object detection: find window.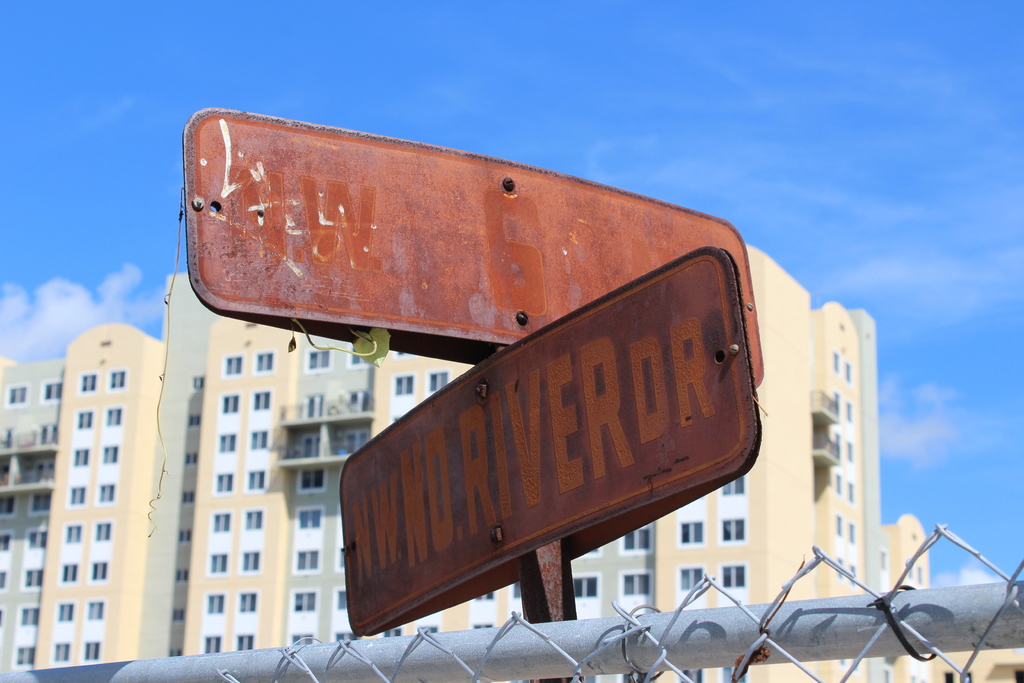
{"x1": 680, "y1": 520, "x2": 700, "y2": 543}.
